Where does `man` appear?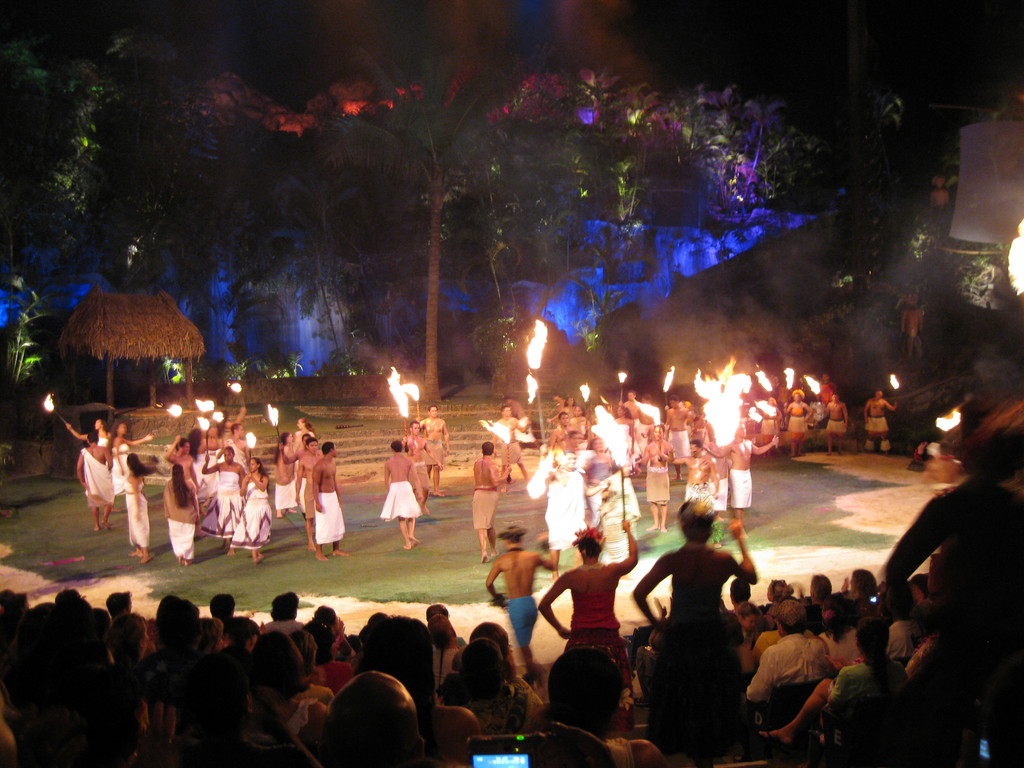
Appears at left=309, top=440, right=351, bottom=561.
